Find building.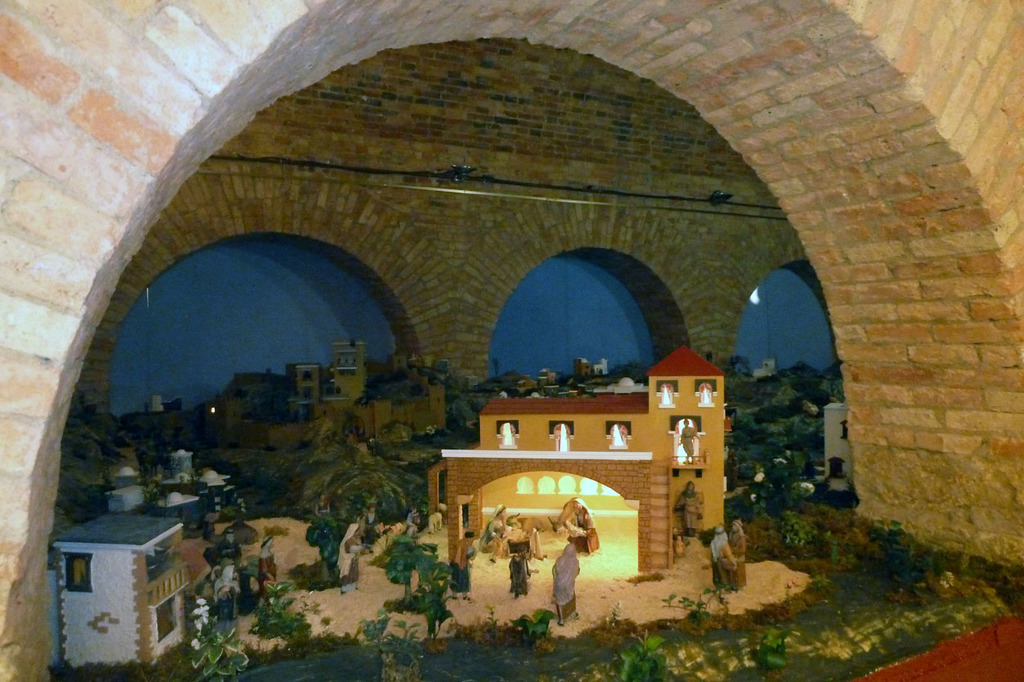
[431,349,736,571].
